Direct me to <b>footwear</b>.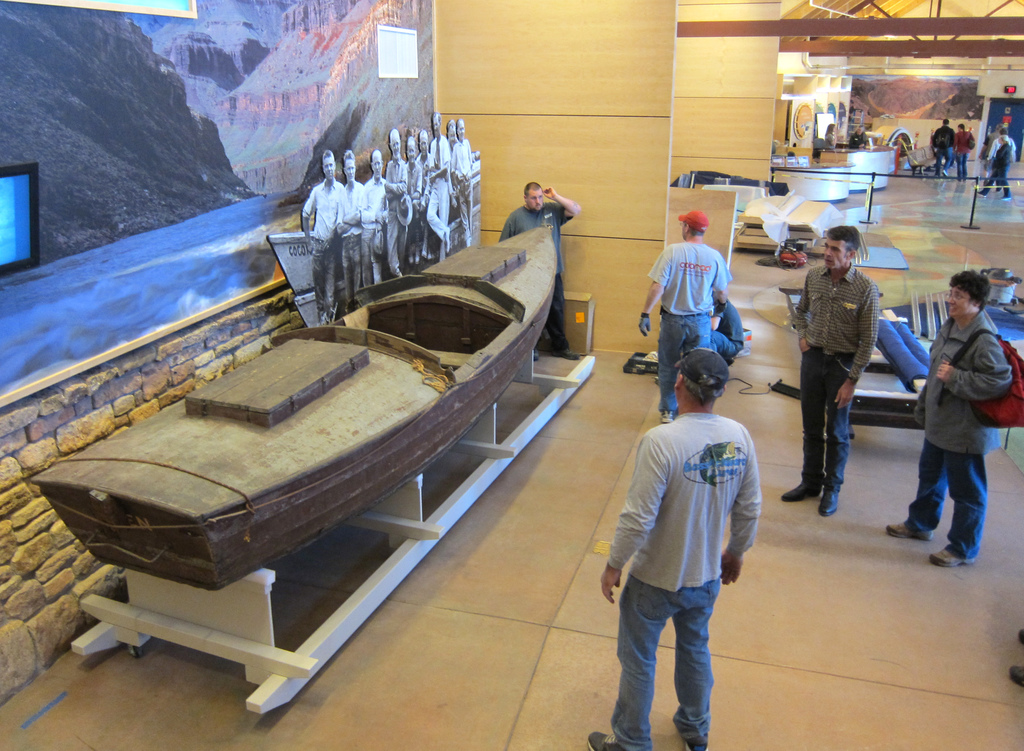
Direction: [left=1018, top=629, right=1023, bottom=645].
